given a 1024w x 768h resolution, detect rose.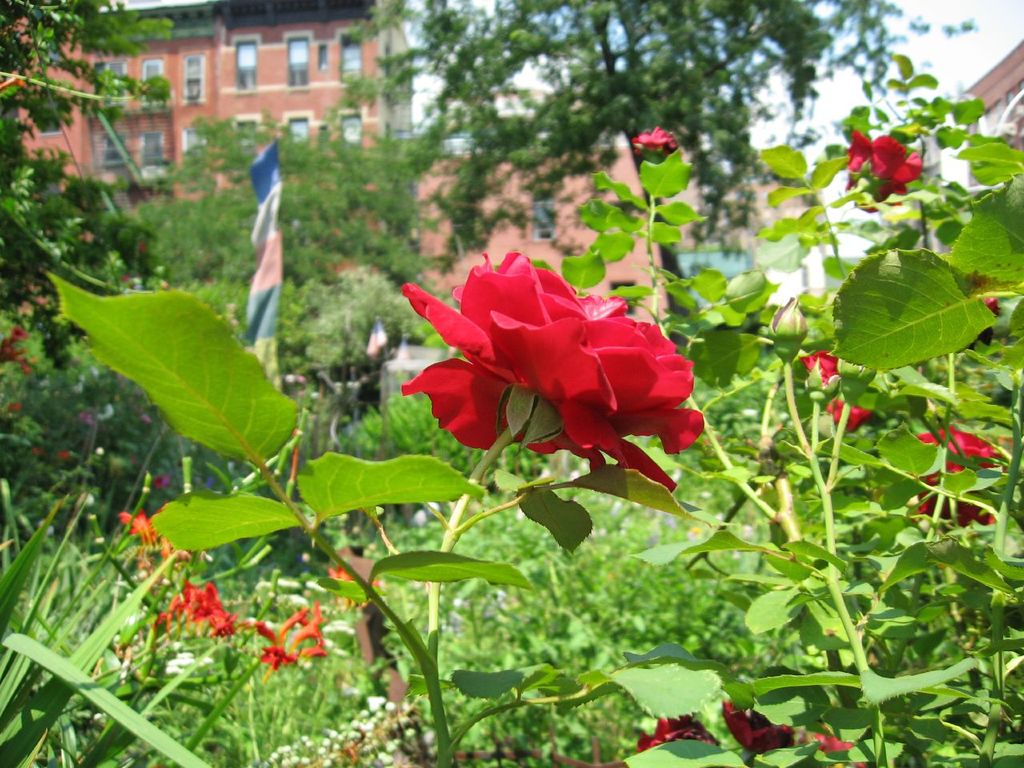
left=630, top=126, right=676, bottom=158.
